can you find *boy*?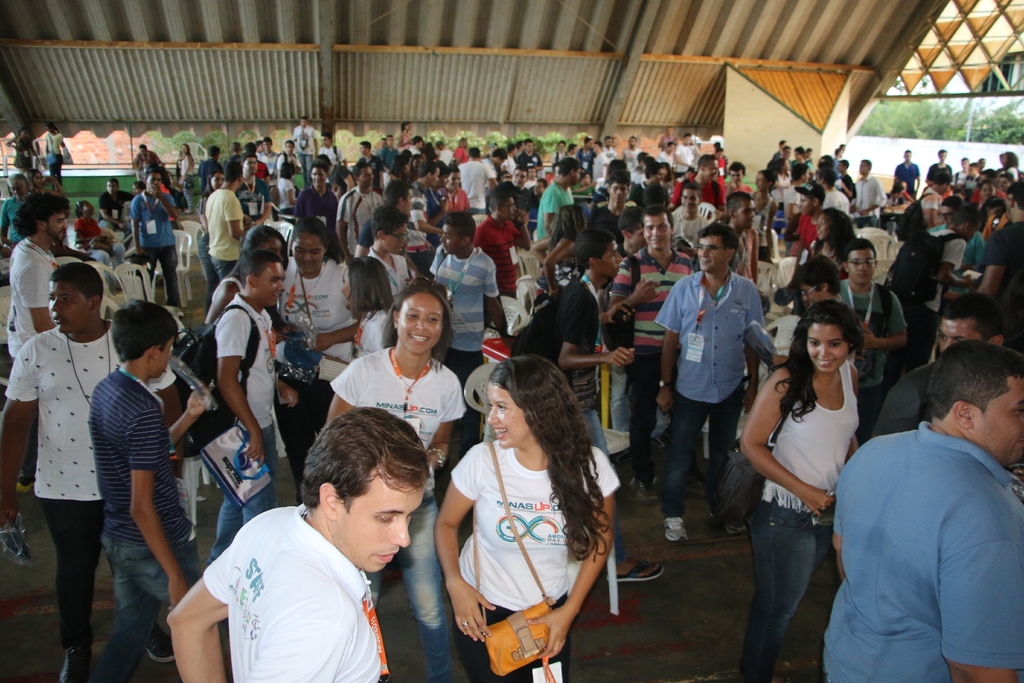
Yes, bounding box: pyautogui.locateOnScreen(822, 335, 1023, 682).
